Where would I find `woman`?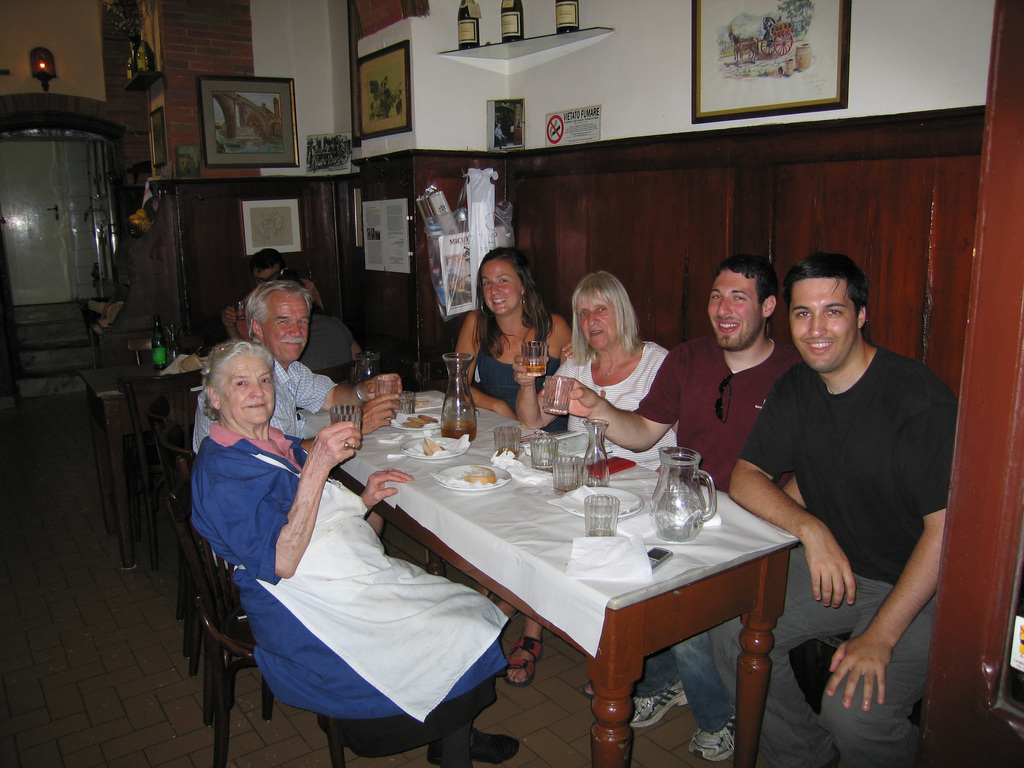
At (x1=505, y1=267, x2=670, y2=688).
